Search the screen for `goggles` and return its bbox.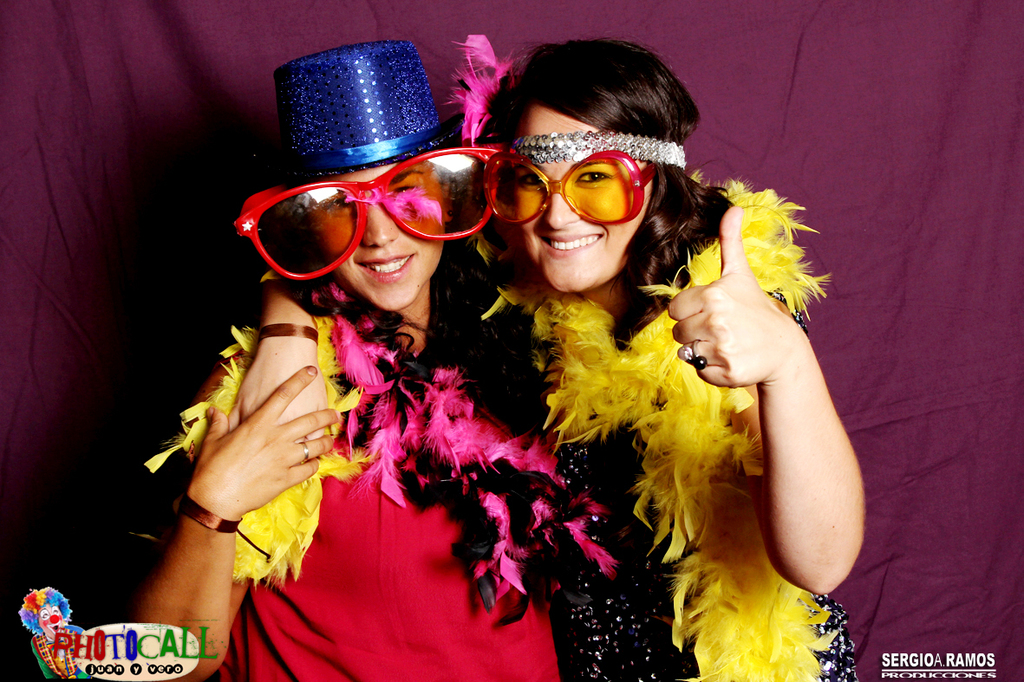
Found: box(241, 144, 504, 279).
